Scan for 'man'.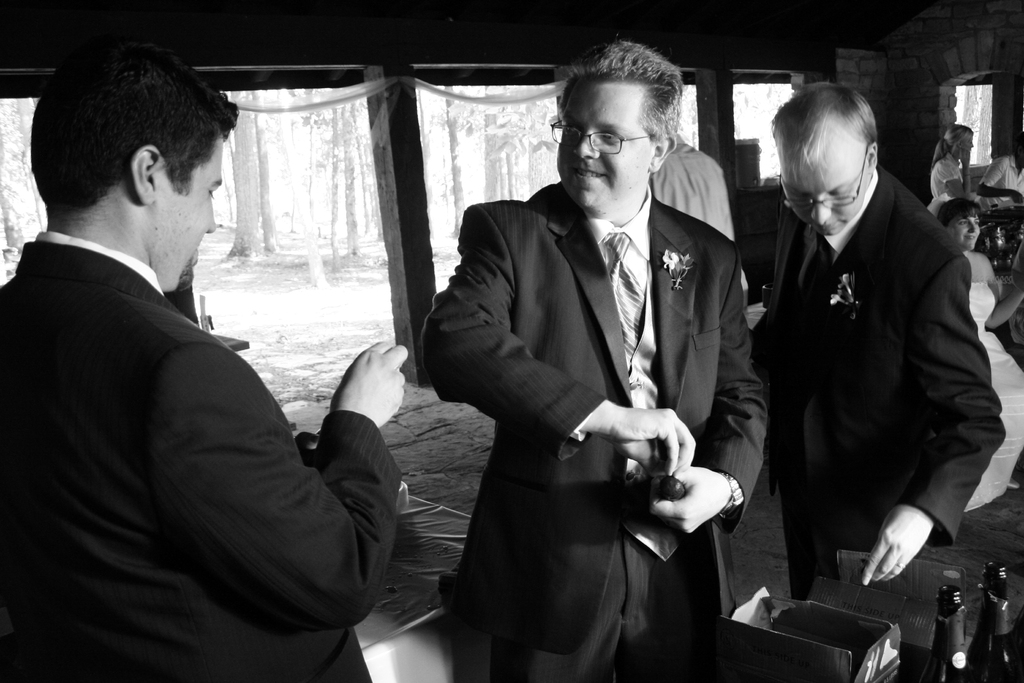
Scan result: <bbox>652, 136, 750, 304</bbox>.
